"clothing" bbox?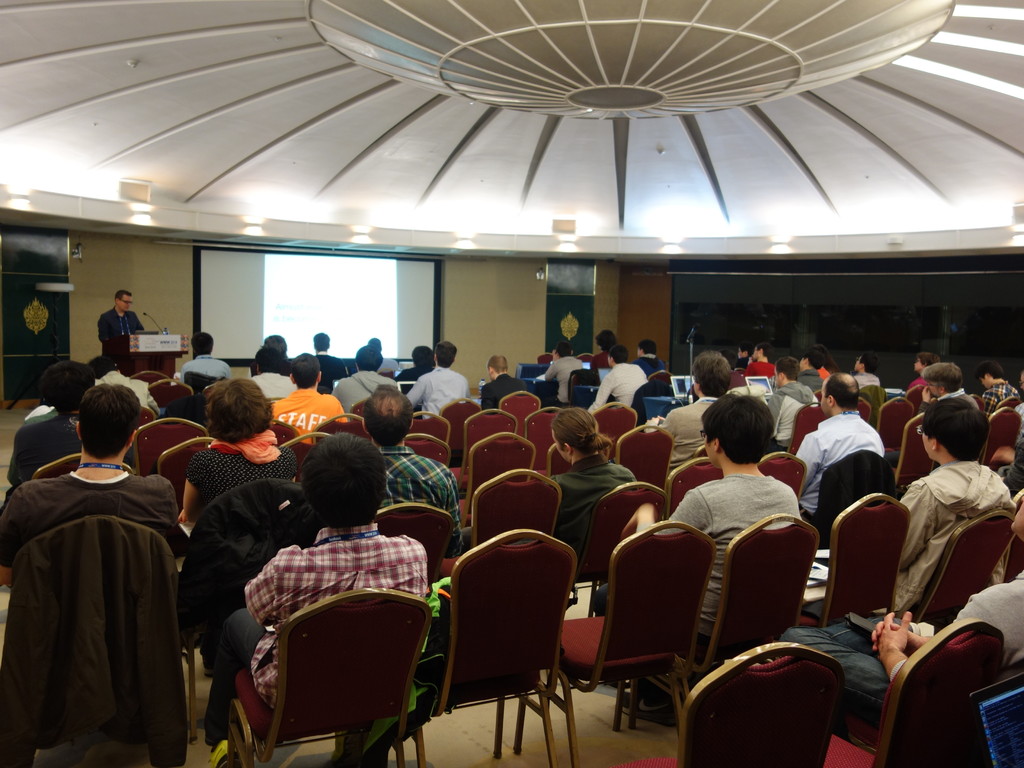
box=[982, 379, 1017, 416]
